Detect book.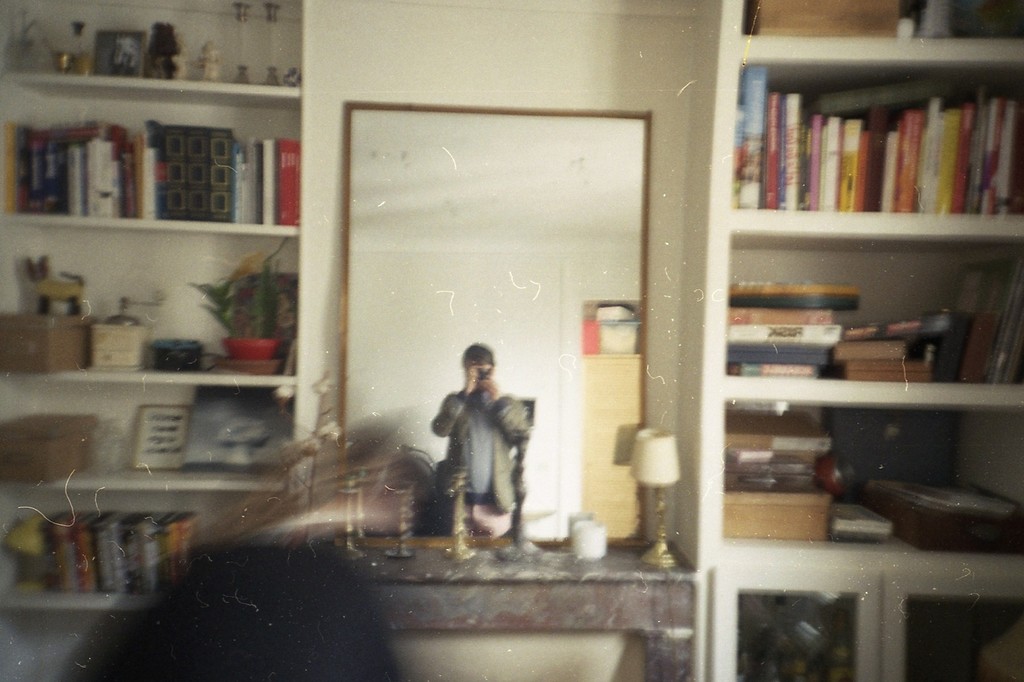
Detected at x1=926 y1=103 x2=938 y2=225.
